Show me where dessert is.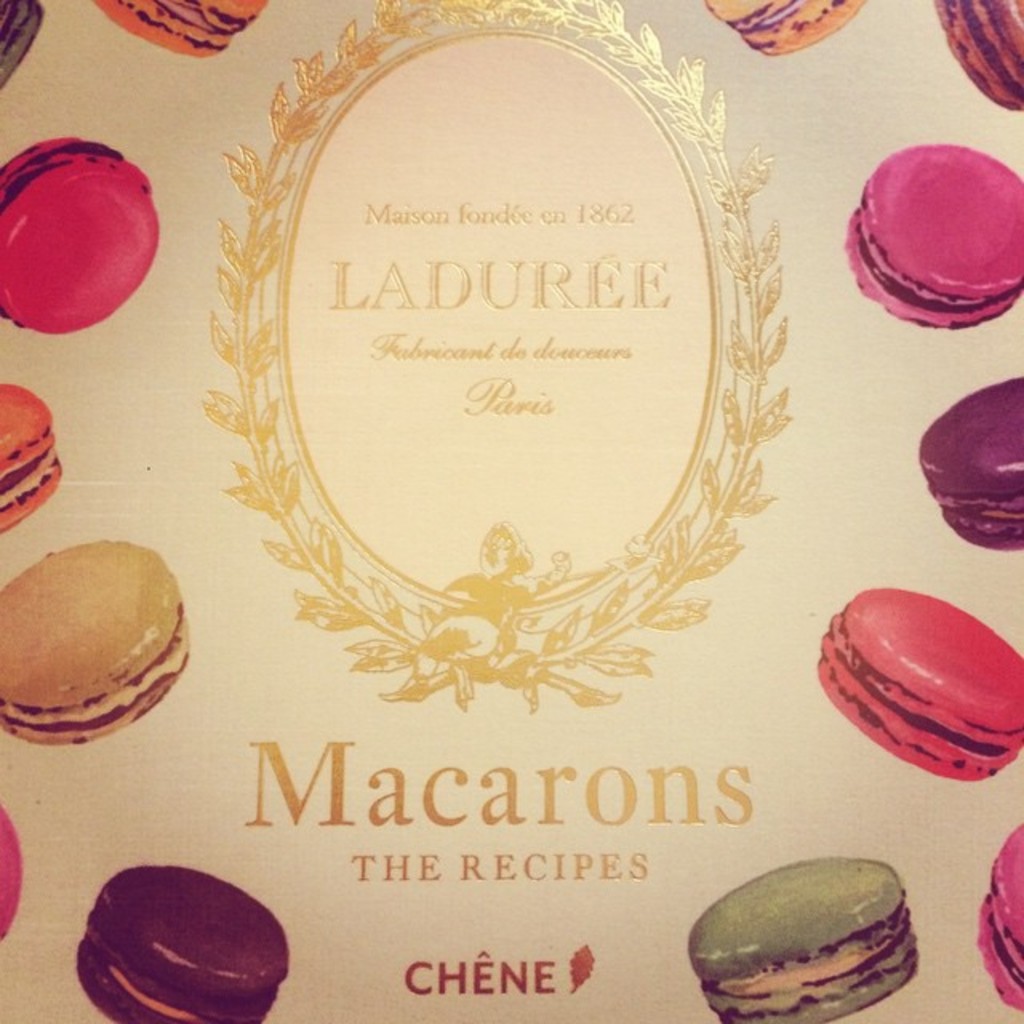
dessert is at region(699, 0, 870, 59).
